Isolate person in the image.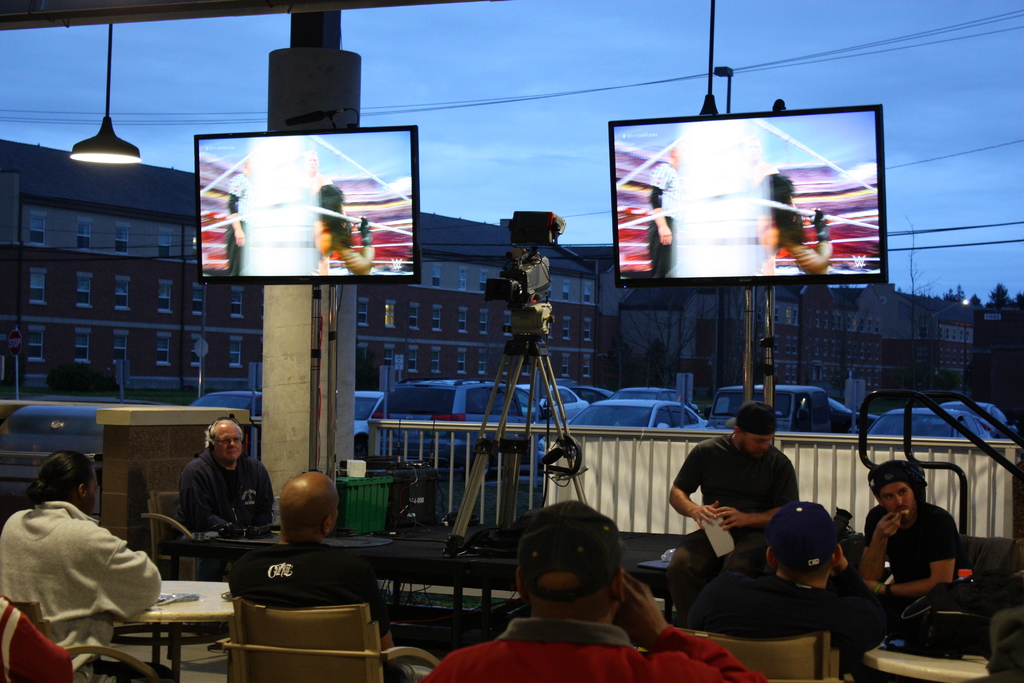
Isolated region: x1=755, y1=161, x2=834, y2=278.
